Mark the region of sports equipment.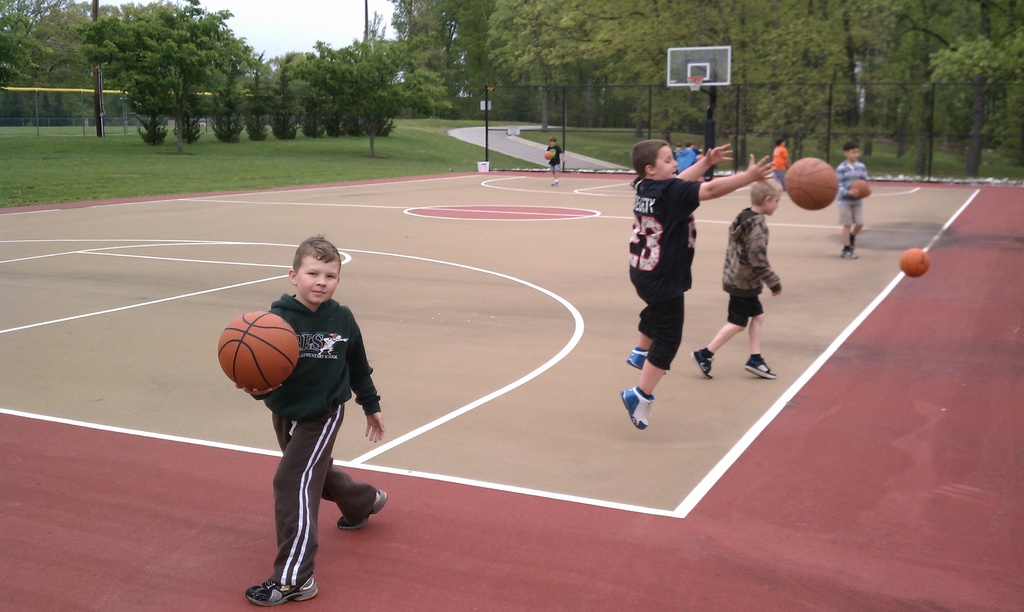
Region: [851,181,869,198].
